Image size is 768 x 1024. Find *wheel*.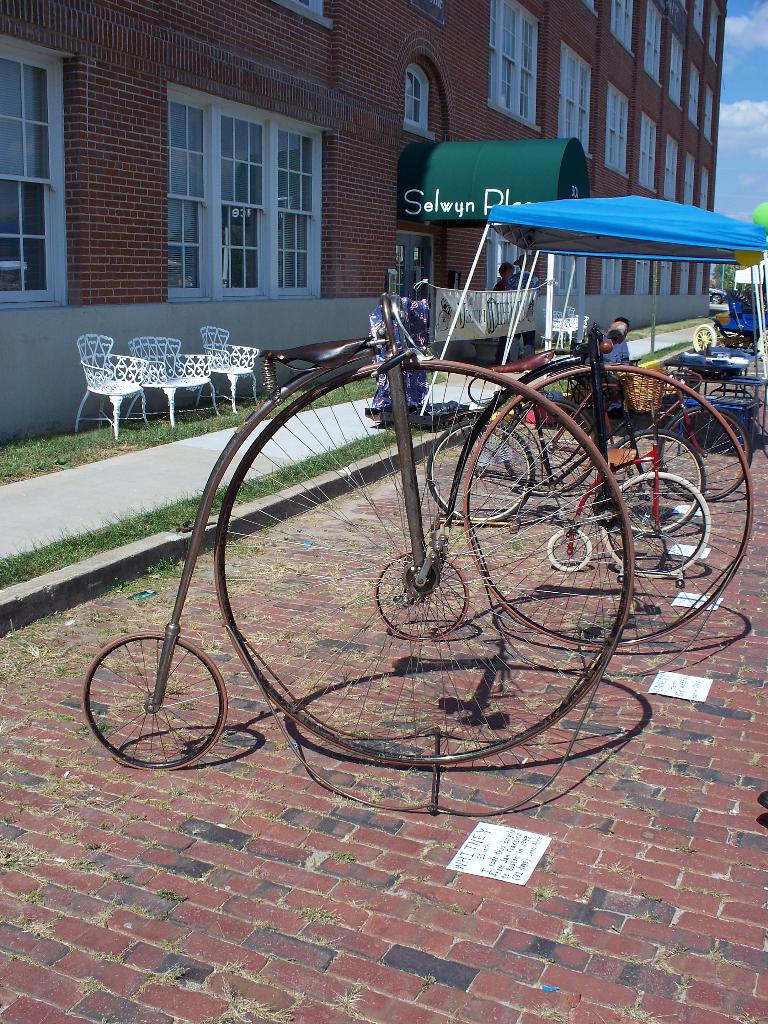
box=[375, 550, 469, 641].
